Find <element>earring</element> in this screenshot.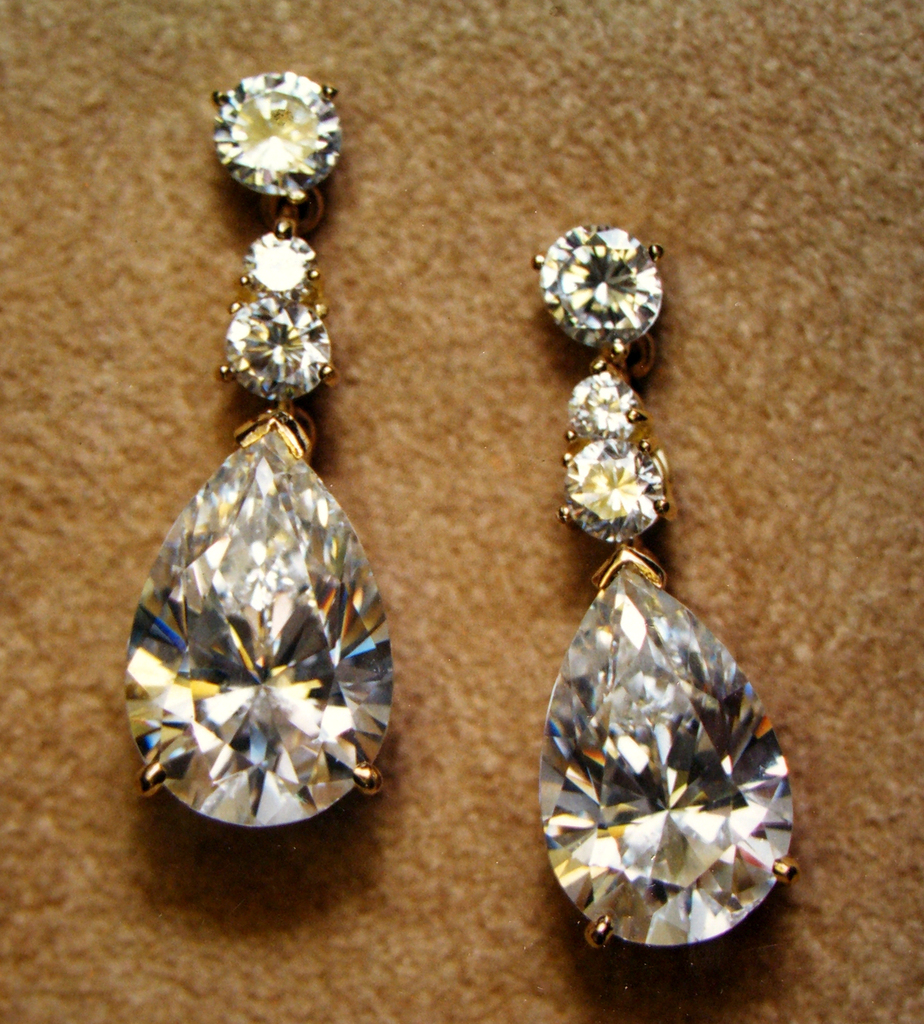
The bounding box for <element>earring</element> is bbox=(115, 70, 399, 833).
